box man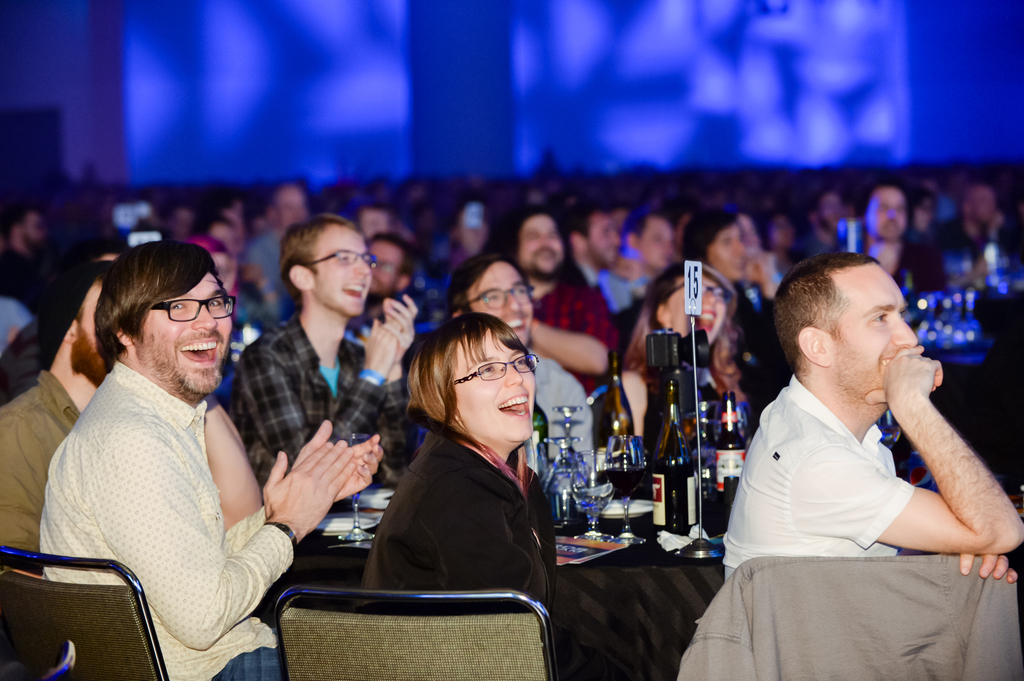
<region>456, 261, 592, 482</region>
